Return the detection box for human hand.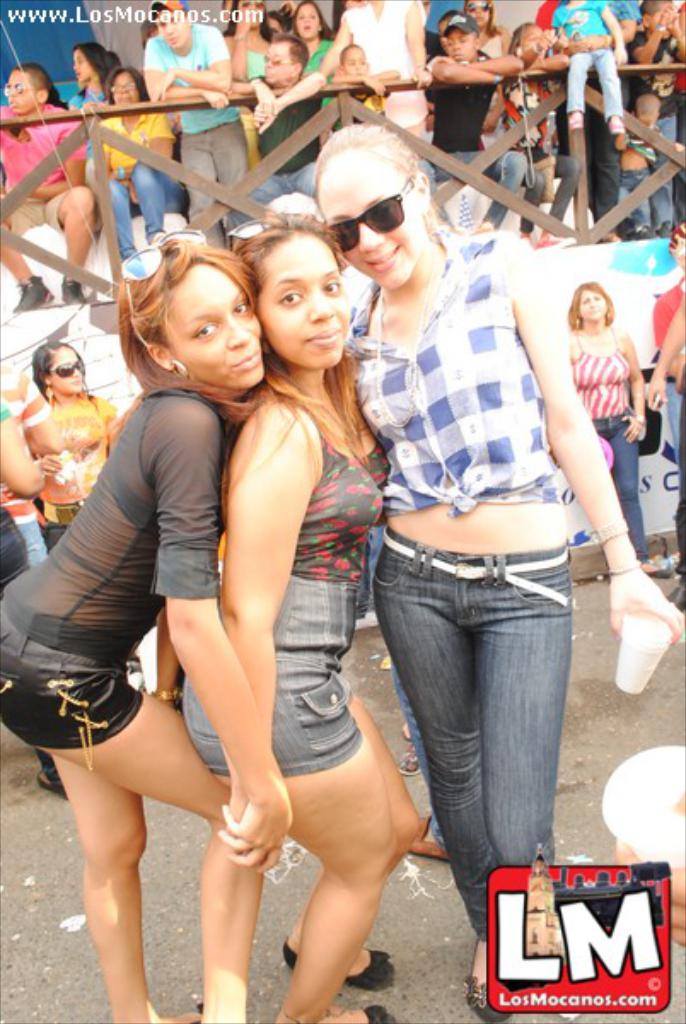
(left=652, top=9, right=679, bottom=32).
